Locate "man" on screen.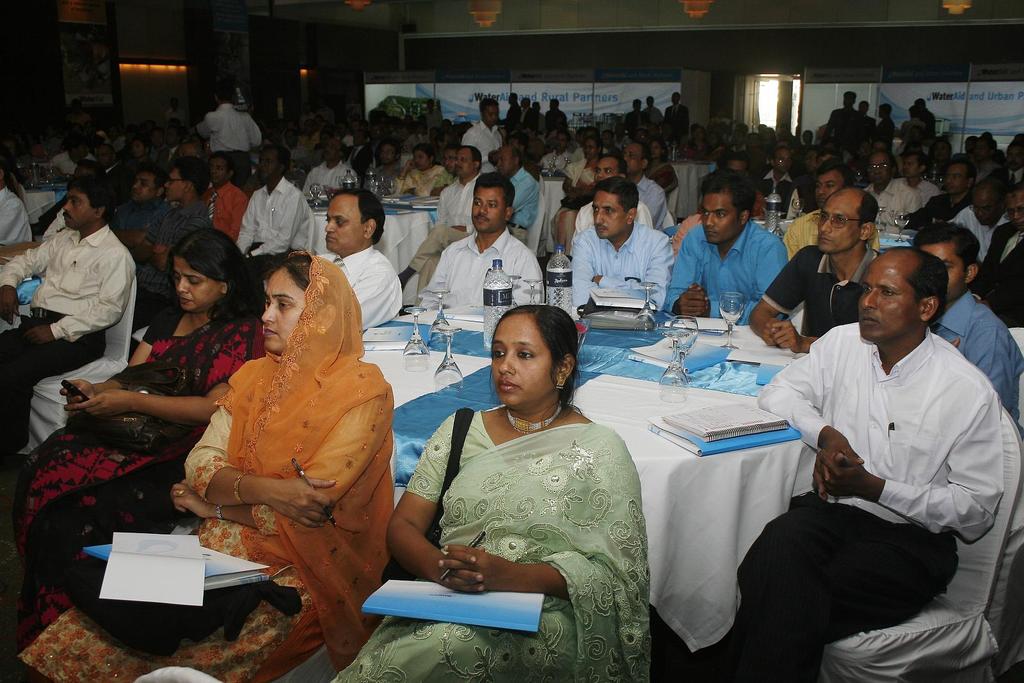
On screen at bbox=(979, 185, 1023, 326).
